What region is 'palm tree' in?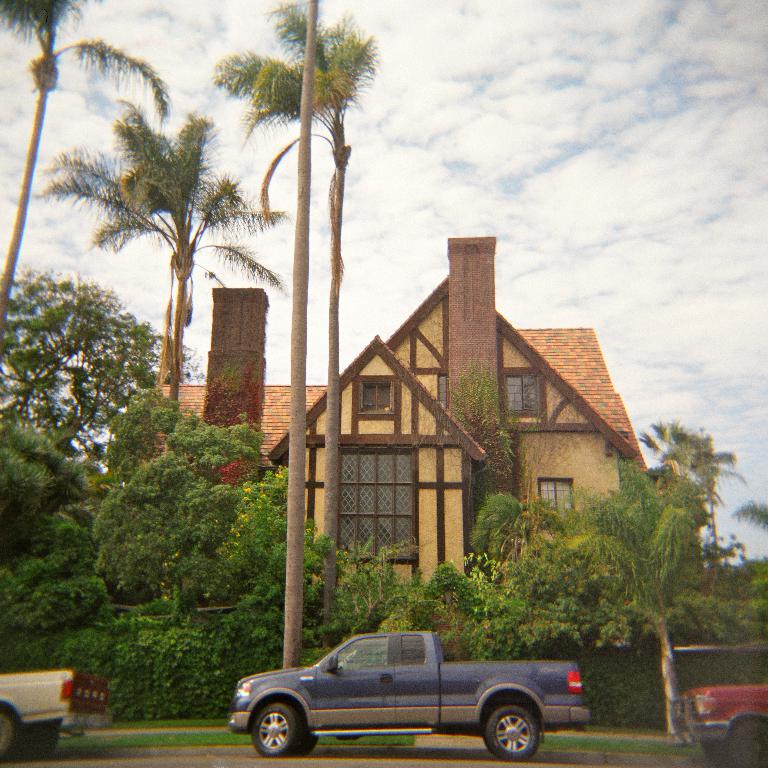
detection(33, 100, 291, 399).
